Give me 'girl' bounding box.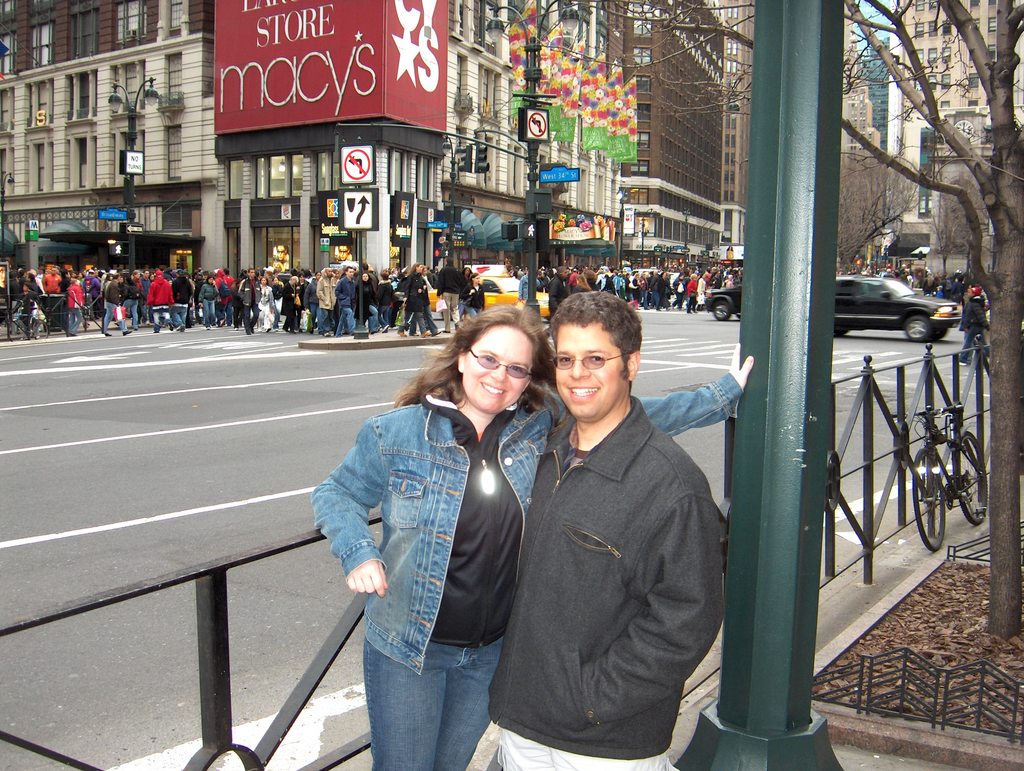
406:263:433:336.
